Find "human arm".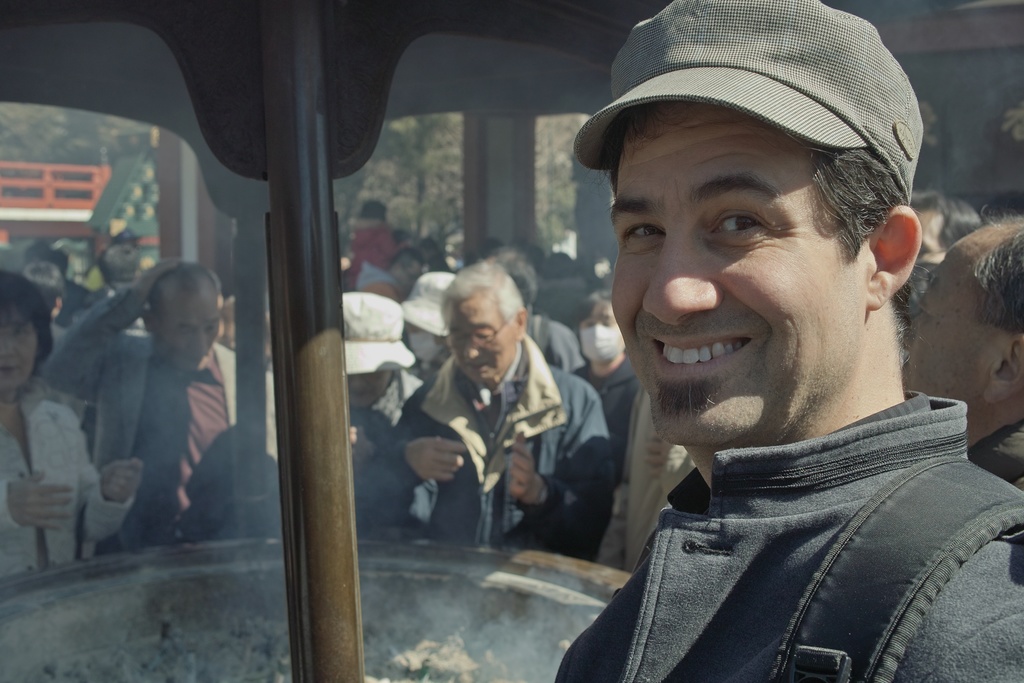
[x1=356, y1=390, x2=465, y2=529].
